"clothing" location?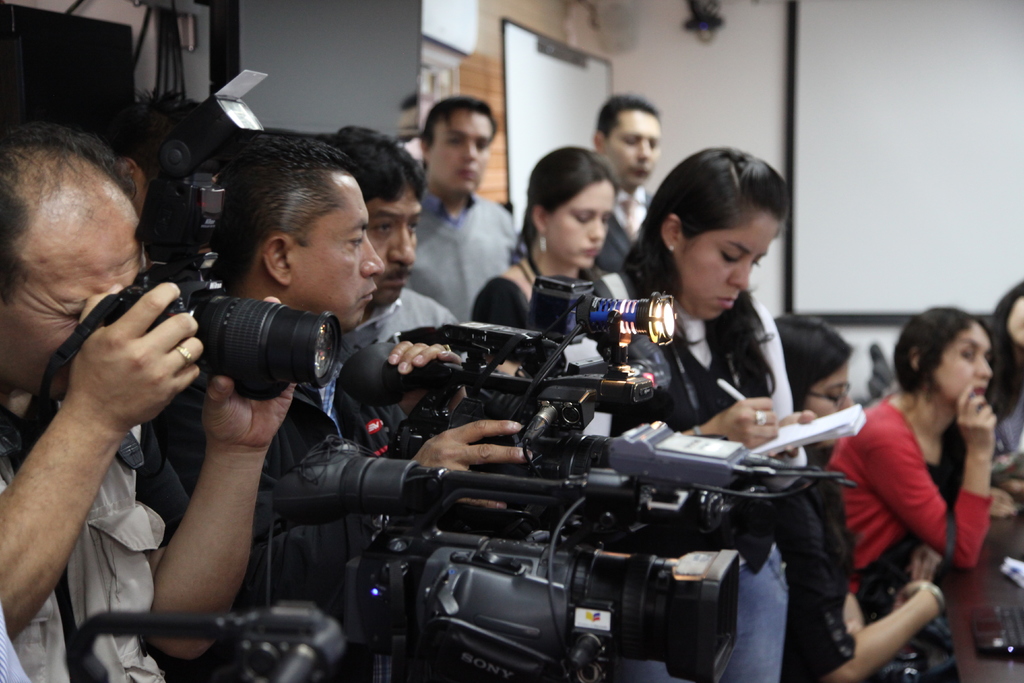
579 268 794 682
